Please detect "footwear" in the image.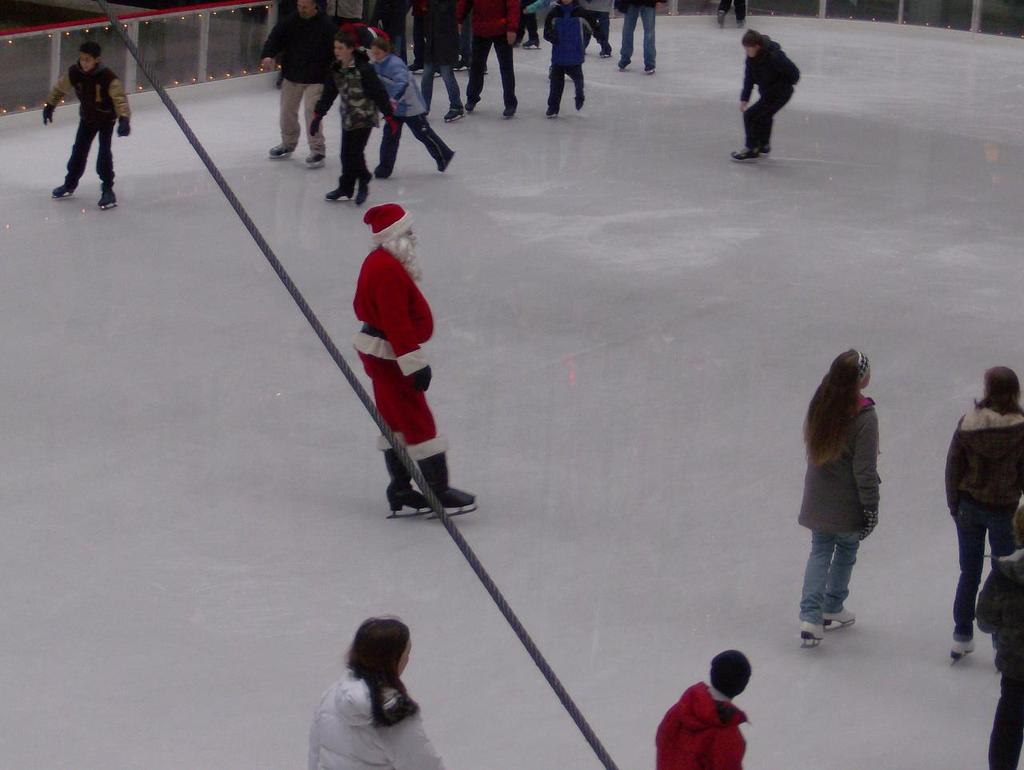
rect(355, 184, 366, 208).
